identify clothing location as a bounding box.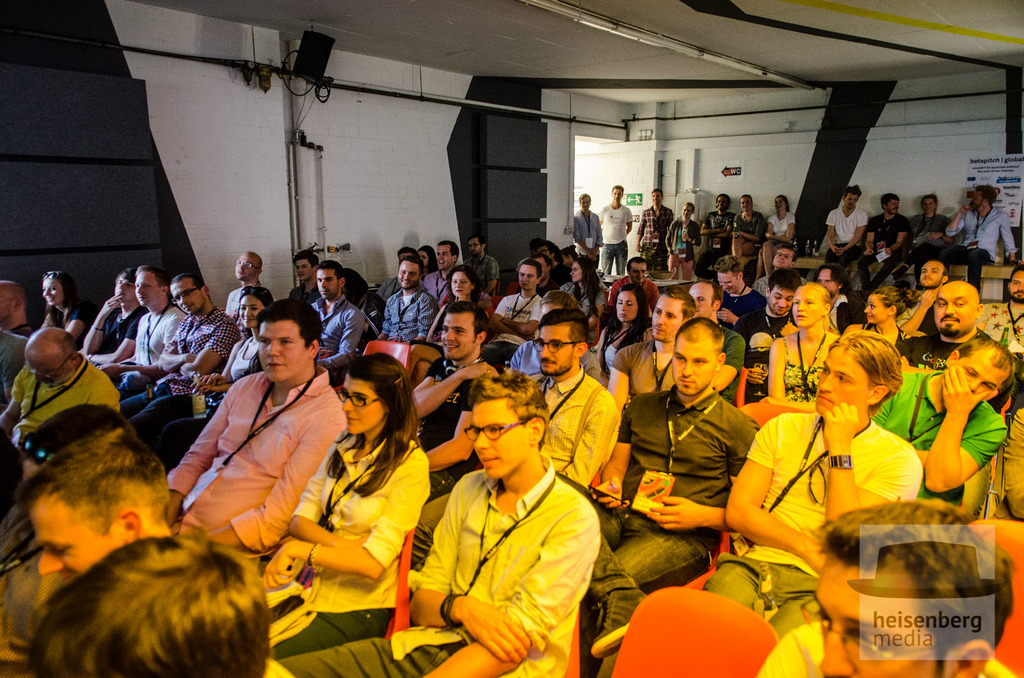
pyautogui.locateOnScreen(864, 372, 1009, 508).
